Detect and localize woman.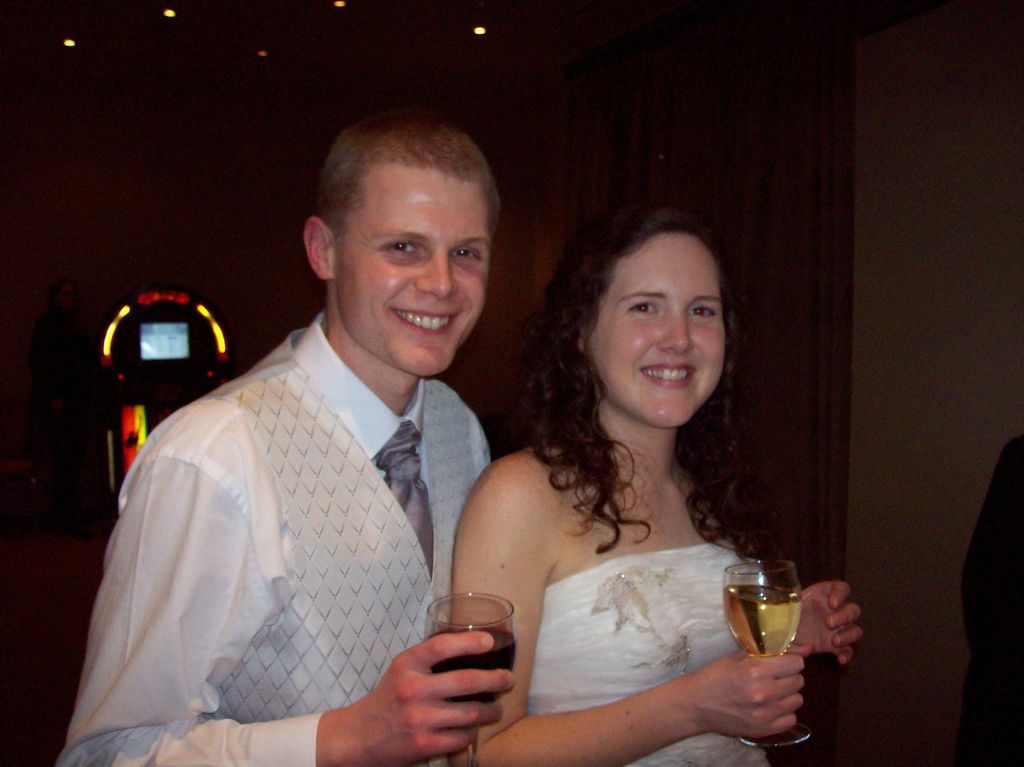
Localized at <bbox>420, 211, 838, 766</bbox>.
